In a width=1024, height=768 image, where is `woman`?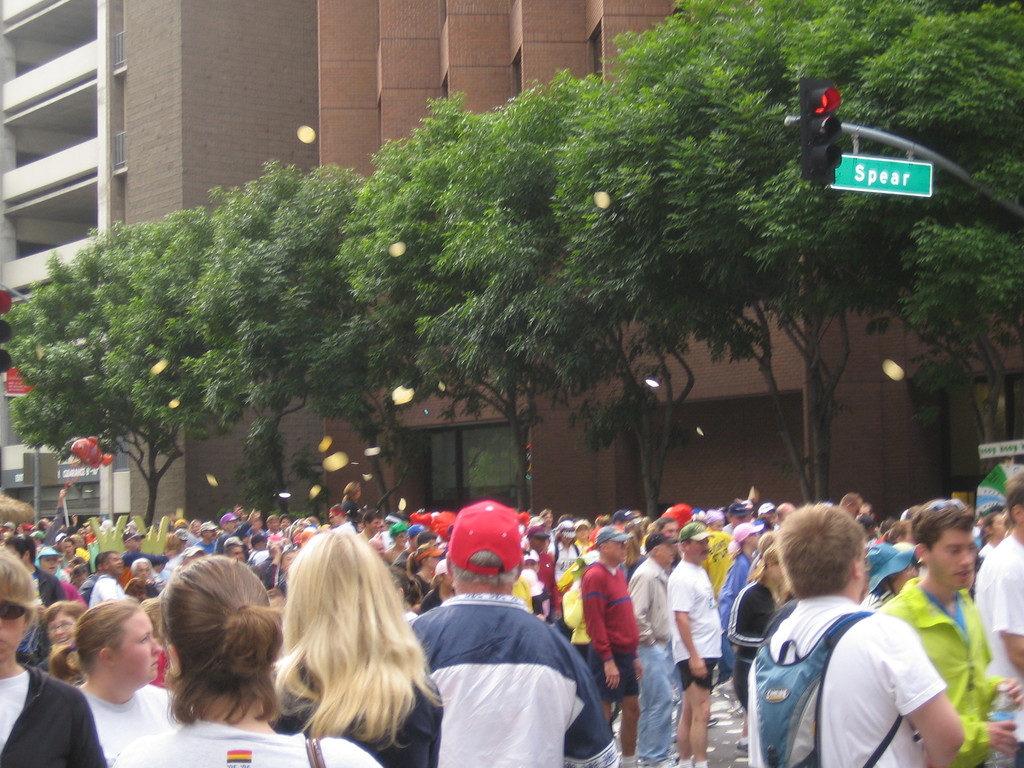
l=730, t=532, r=793, b=720.
